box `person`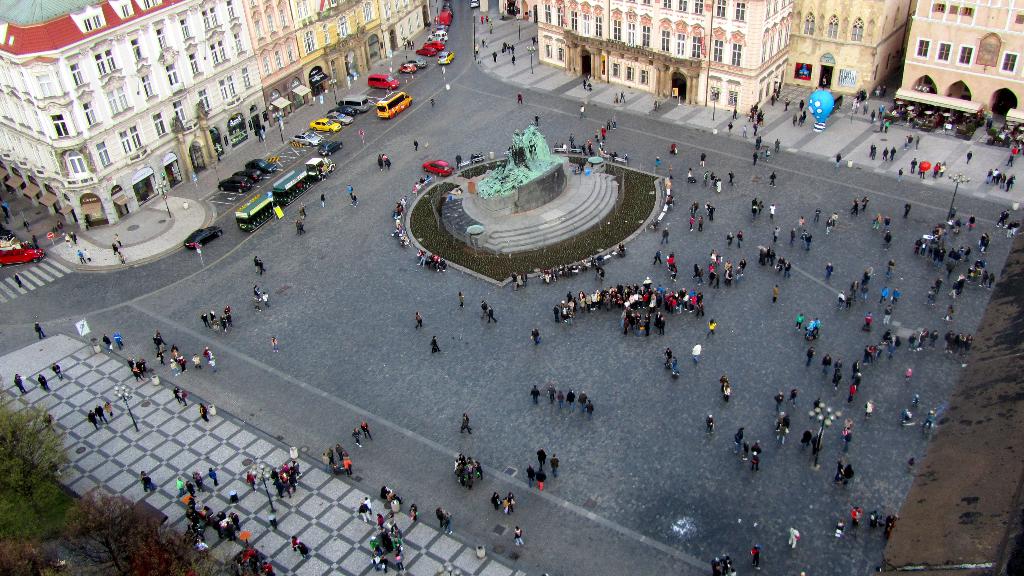
[875, 216, 880, 228]
